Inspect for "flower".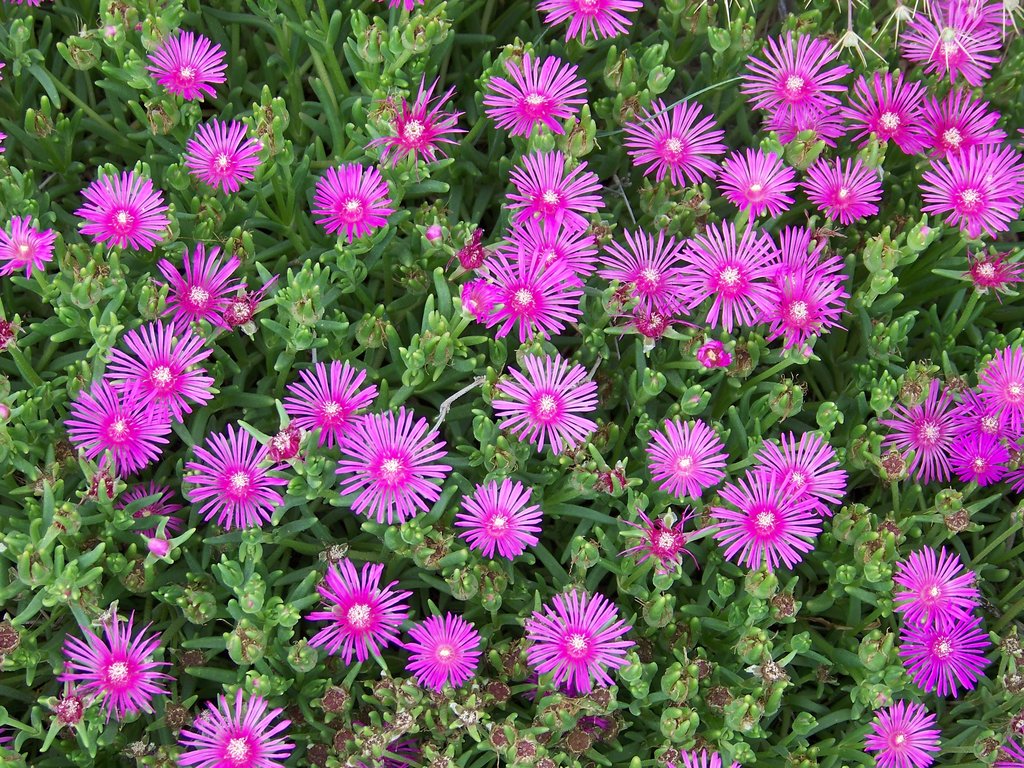
Inspection: rect(867, 703, 938, 765).
